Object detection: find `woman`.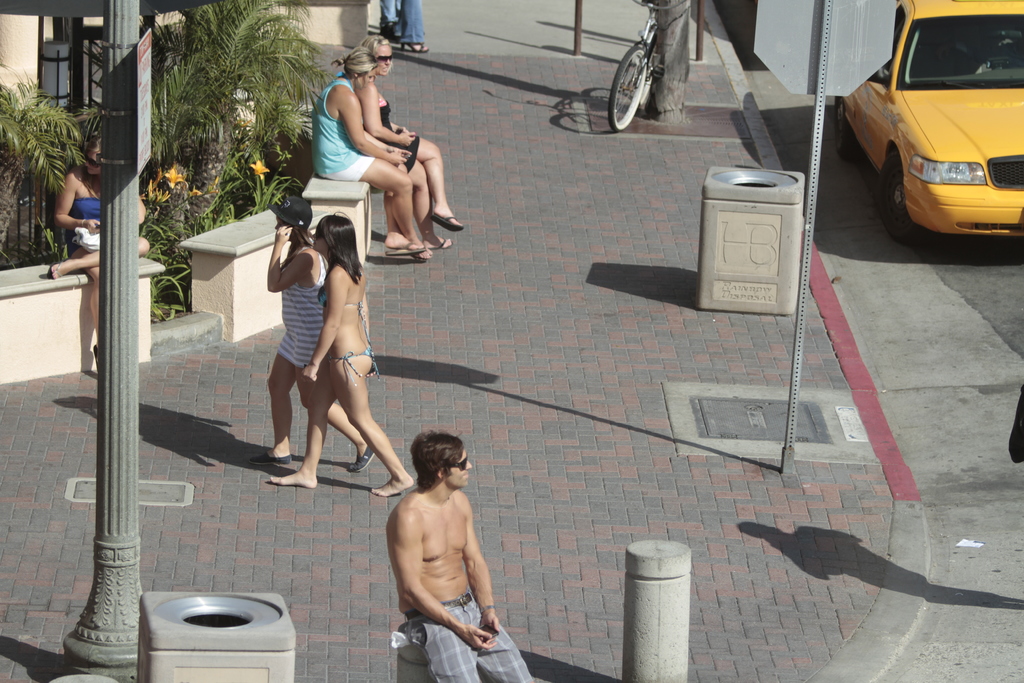
detection(385, 0, 429, 54).
